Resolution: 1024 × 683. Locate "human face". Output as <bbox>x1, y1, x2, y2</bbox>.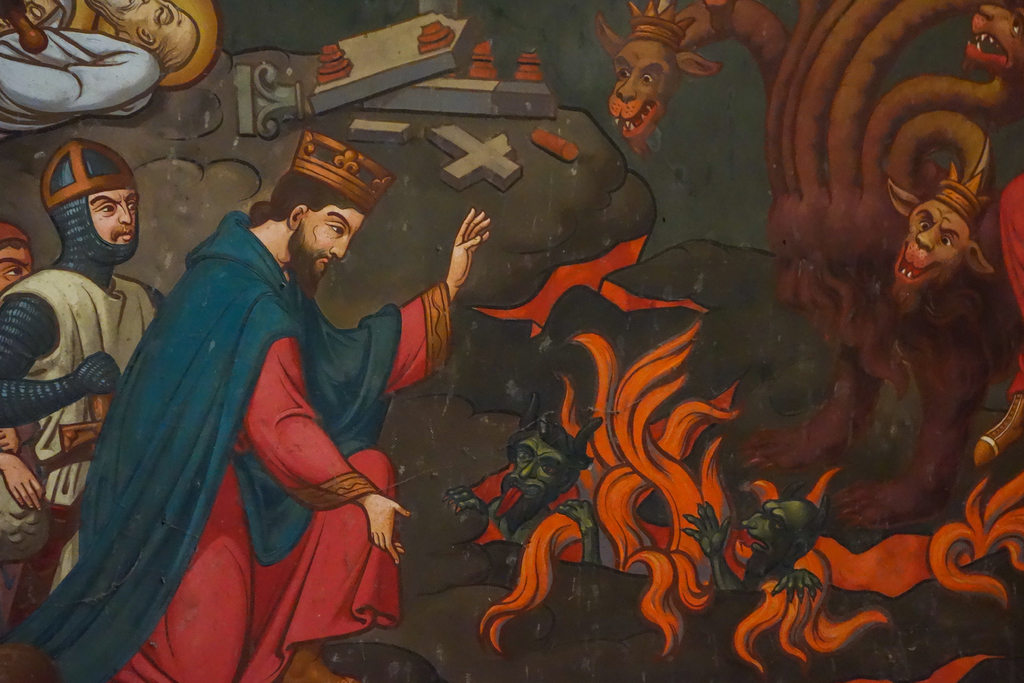
<bbox>301, 206, 366, 268</bbox>.
